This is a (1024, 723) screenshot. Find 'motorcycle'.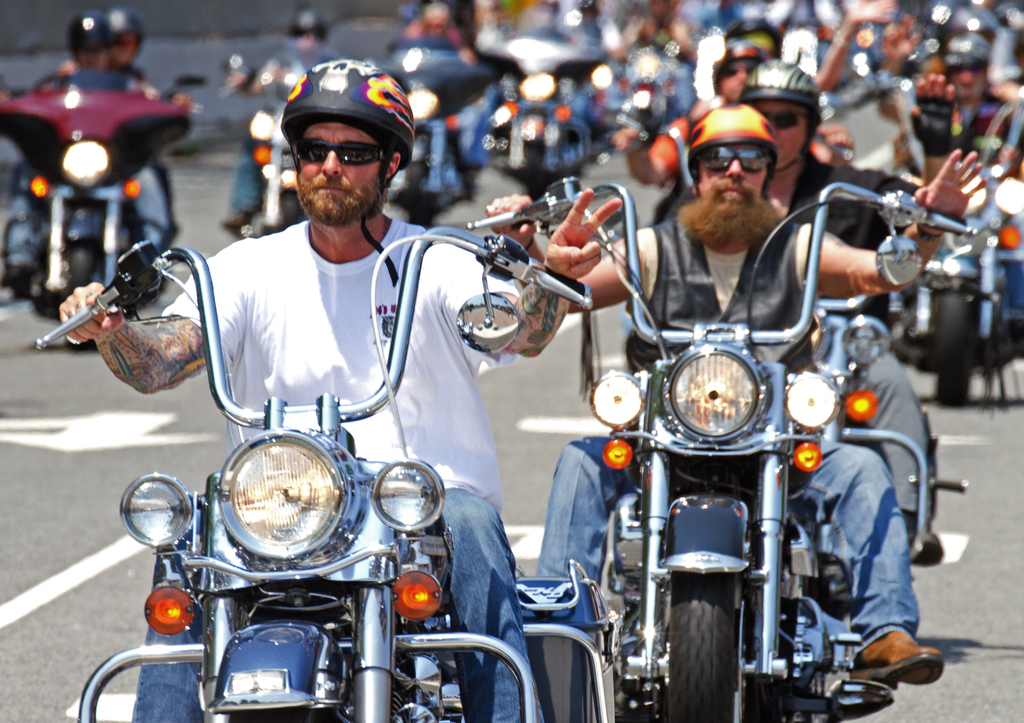
Bounding box: pyautogui.locateOnScreen(367, 40, 506, 229).
